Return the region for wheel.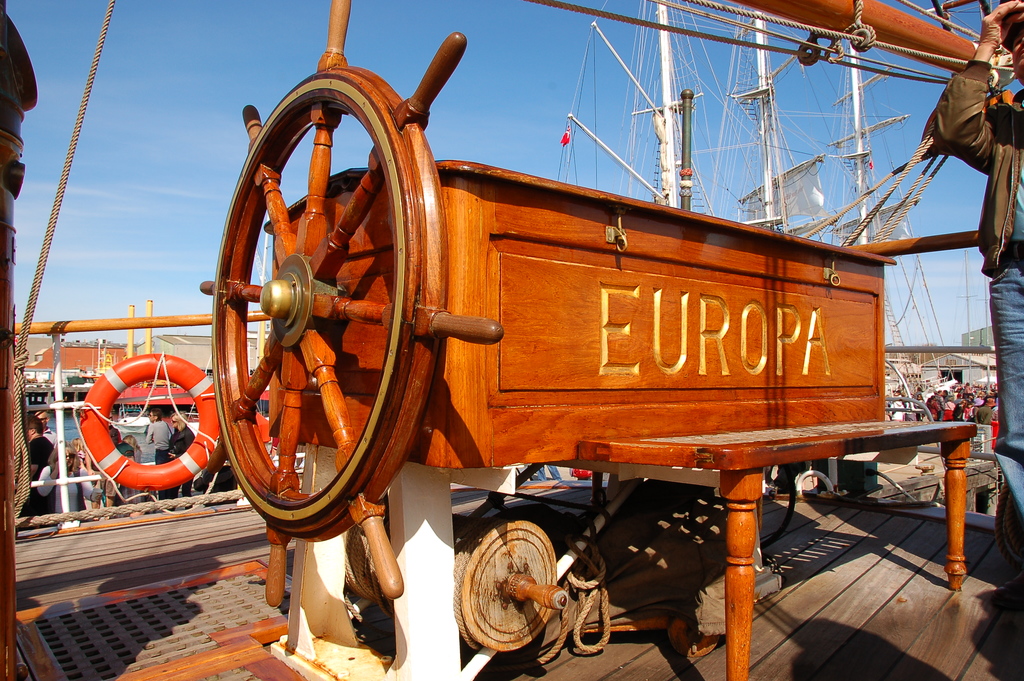
[190, 0, 511, 615].
